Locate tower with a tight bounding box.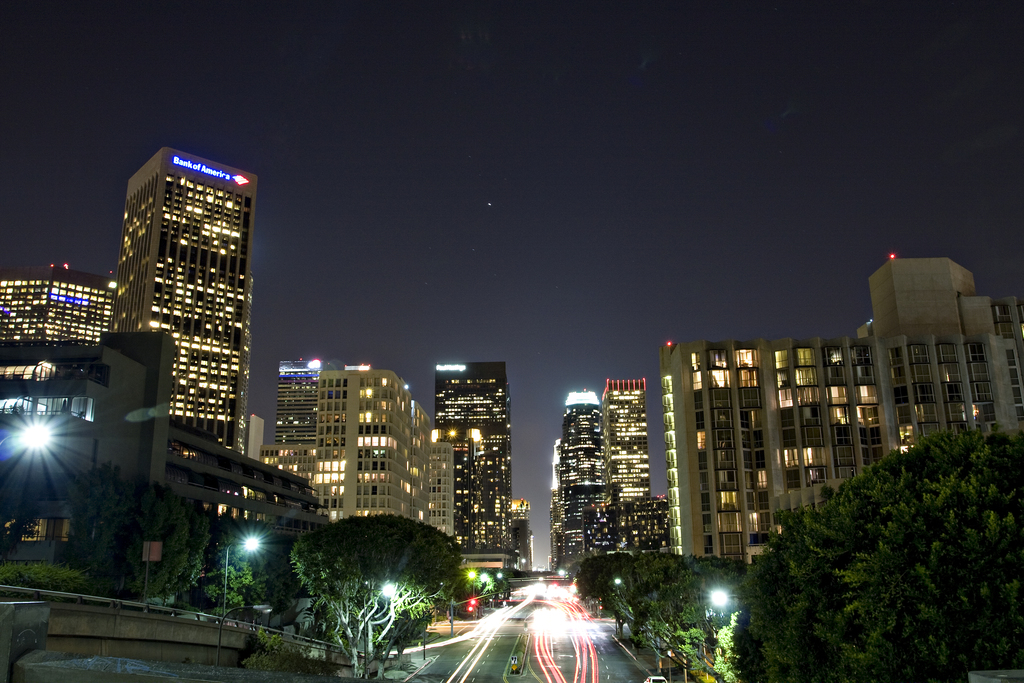
bbox(545, 385, 611, 580).
